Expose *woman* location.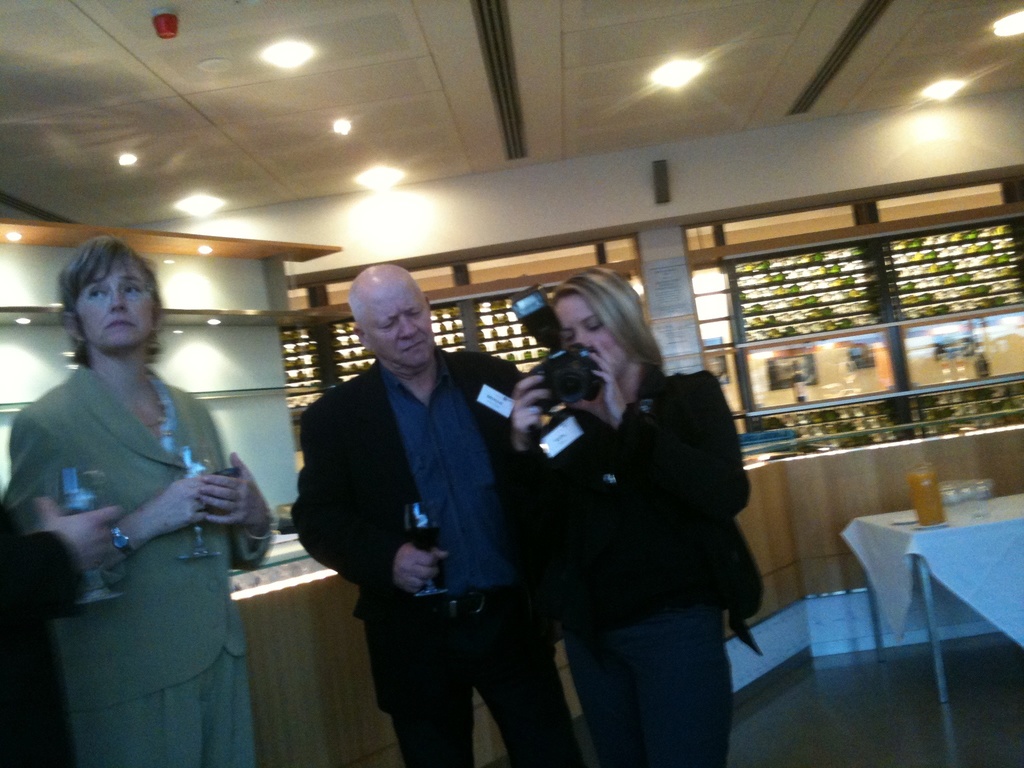
Exposed at left=514, top=266, right=755, bottom=767.
